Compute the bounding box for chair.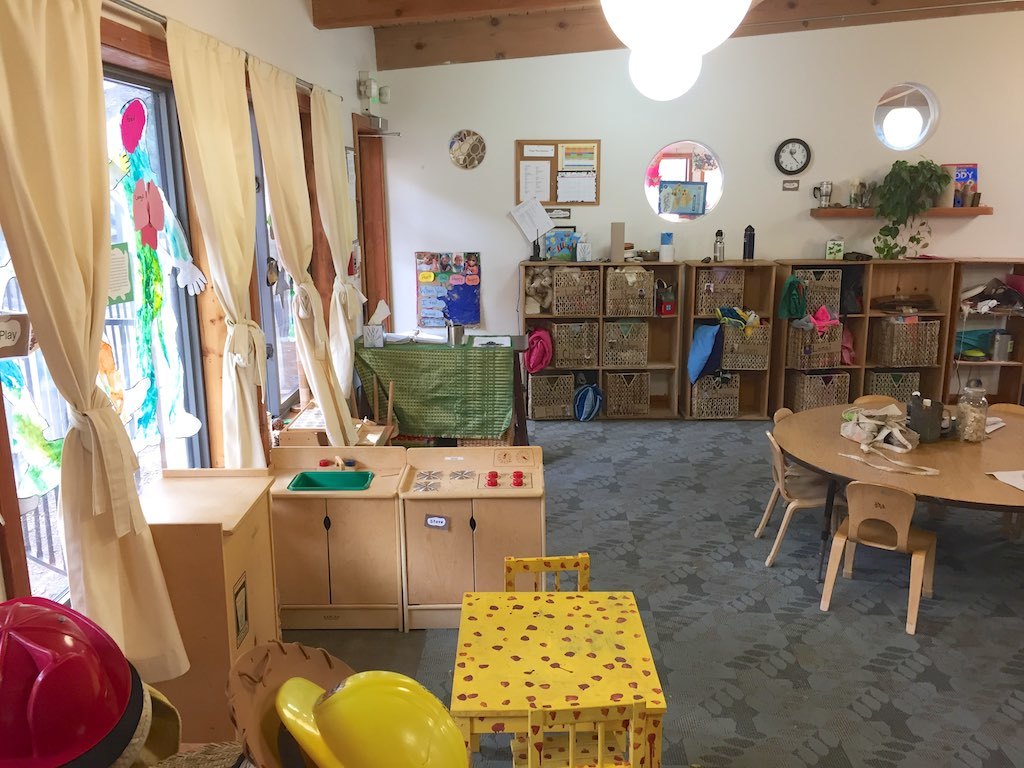
{"left": 836, "top": 482, "right": 941, "bottom": 642}.
